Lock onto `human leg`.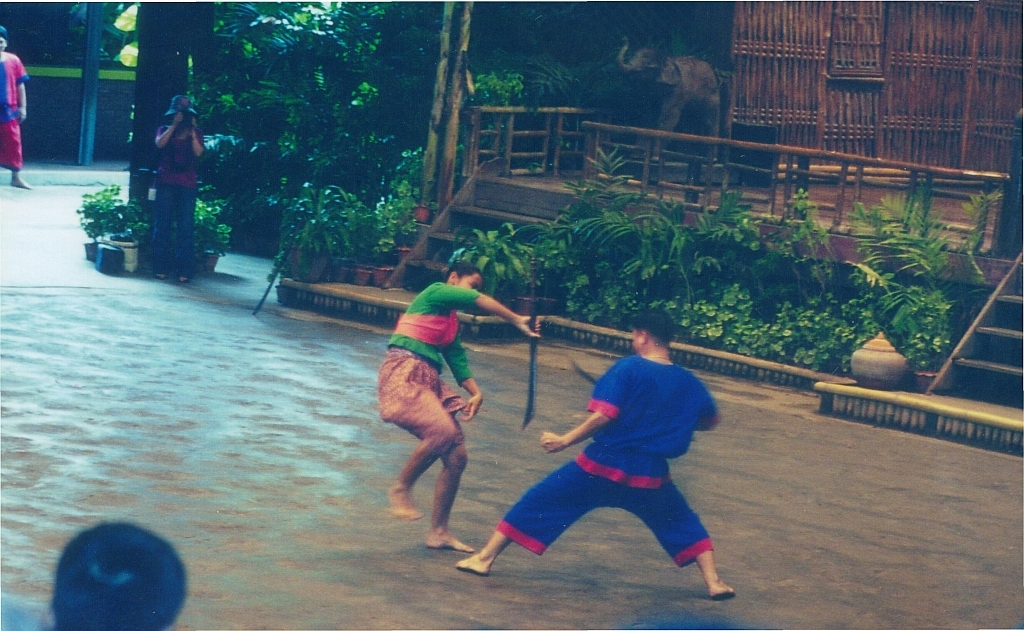
Locked: 154,165,174,279.
